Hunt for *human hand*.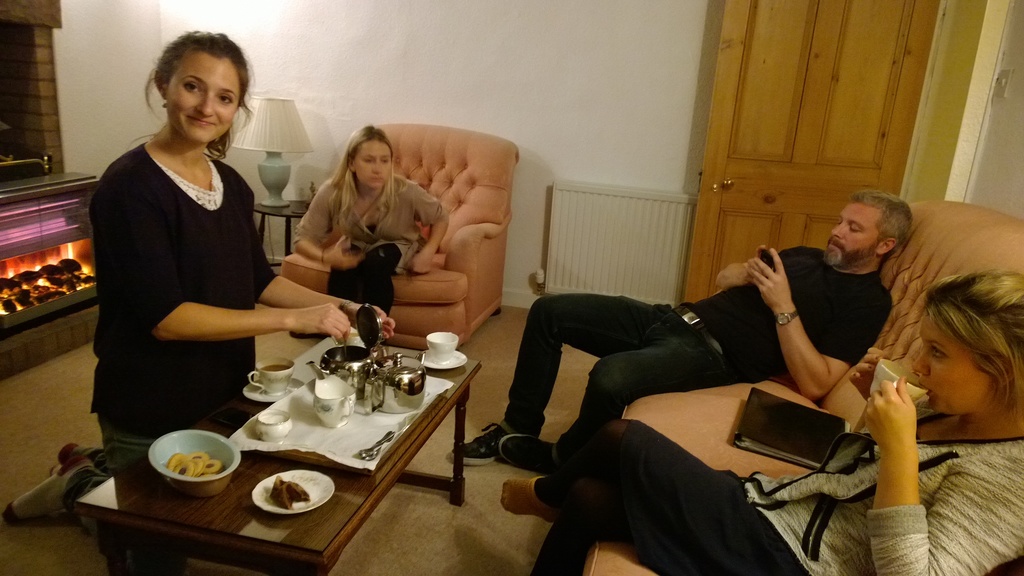
Hunted down at rect(862, 377, 916, 446).
